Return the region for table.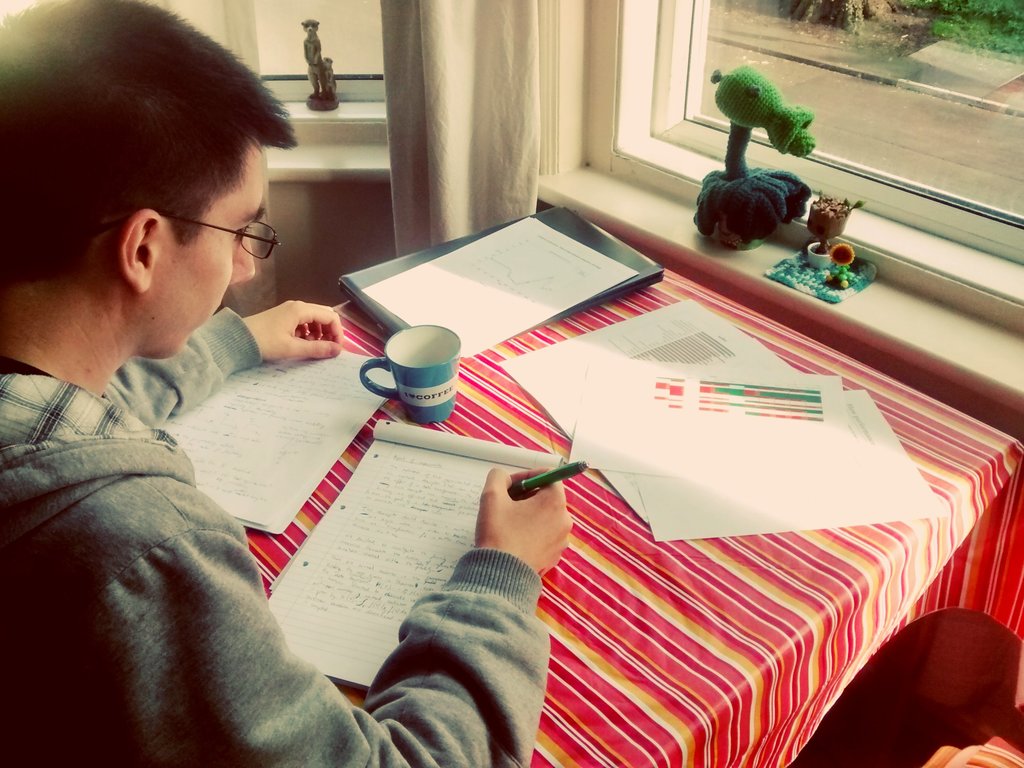
select_region(239, 268, 1023, 767).
